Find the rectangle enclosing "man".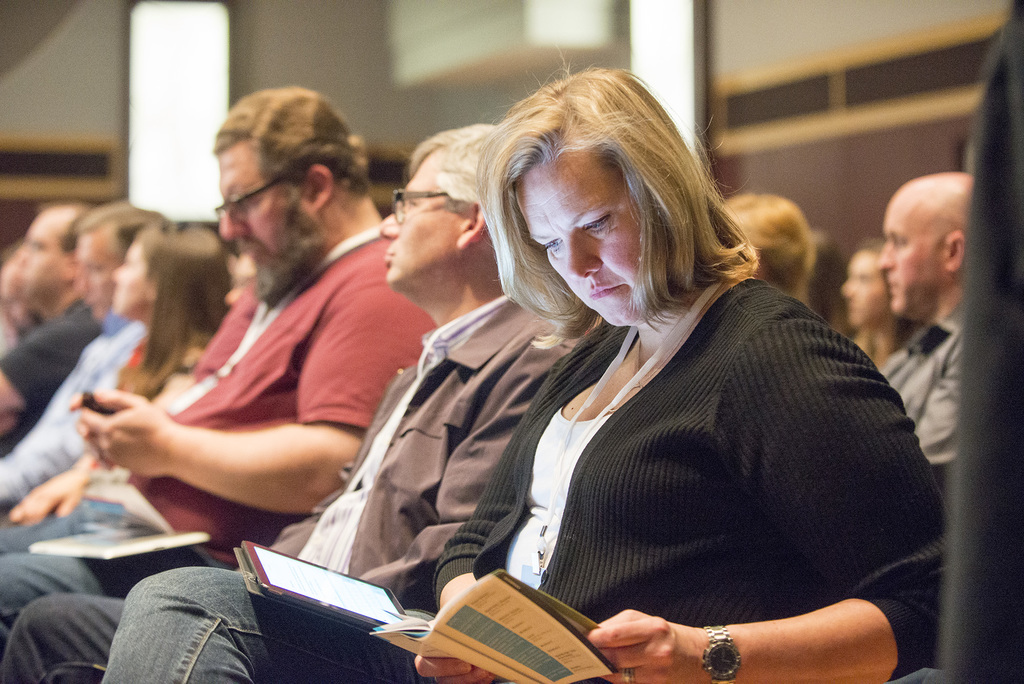
<bbox>878, 174, 972, 505</bbox>.
